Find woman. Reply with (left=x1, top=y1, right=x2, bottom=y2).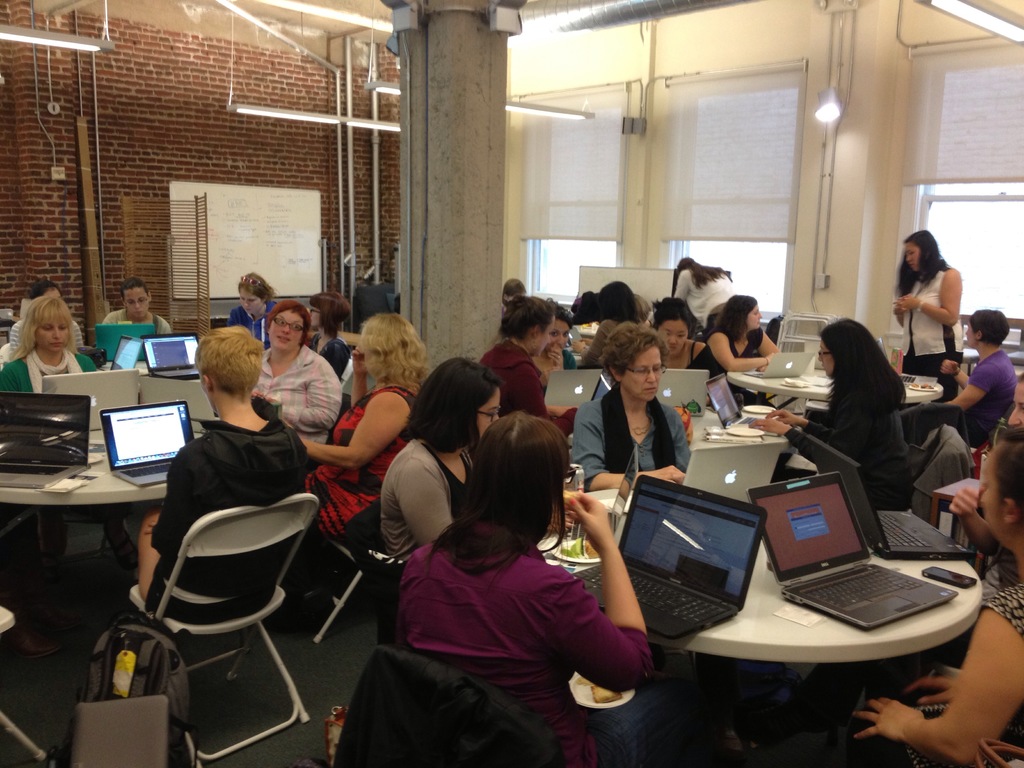
(left=306, top=311, right=431, bottom=541).
